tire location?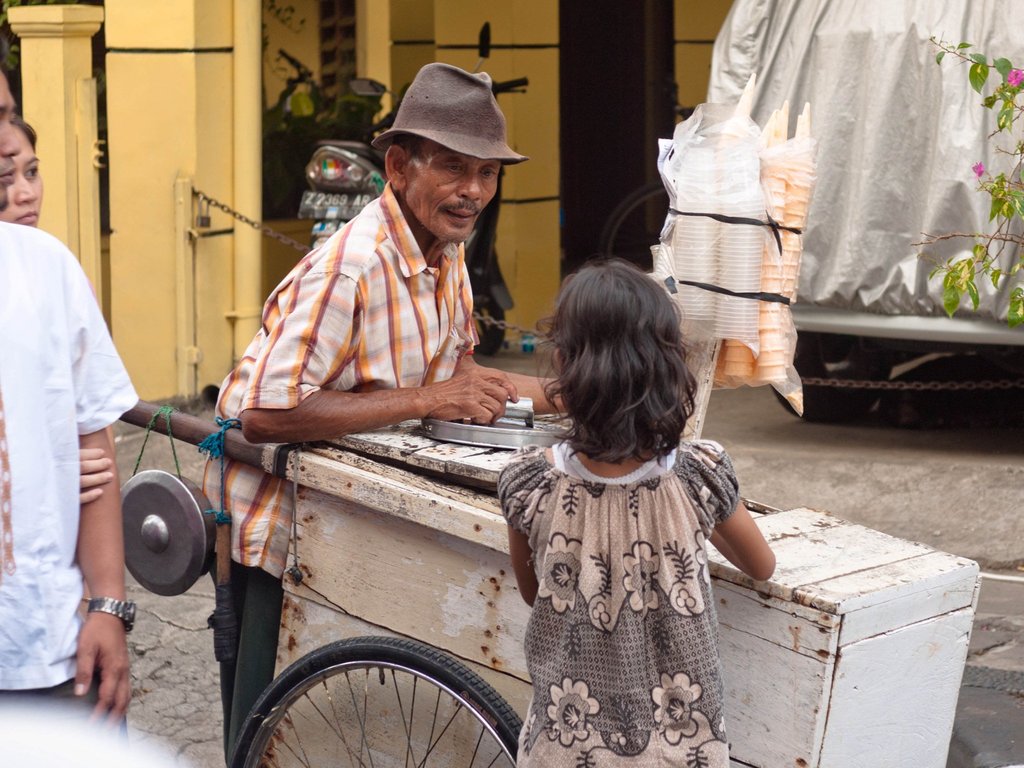
rect(771, 333, 891, 419)
